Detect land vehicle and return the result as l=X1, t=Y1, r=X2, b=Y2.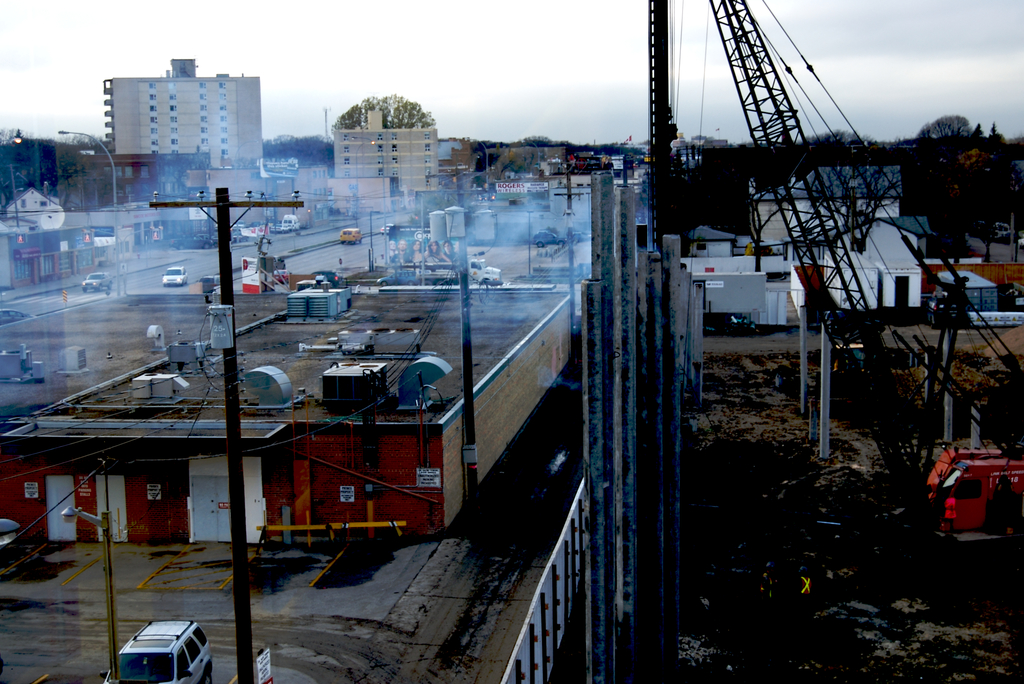
l=163, t=266, r=186, b=286.
